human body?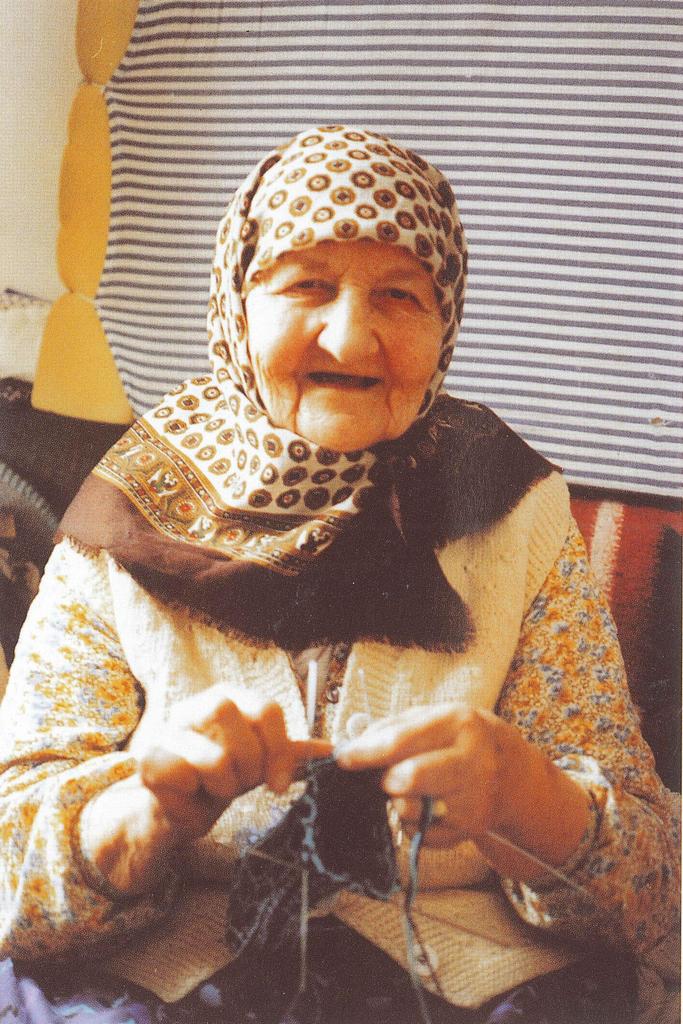
Rect(0, 118, 623, 1023)
